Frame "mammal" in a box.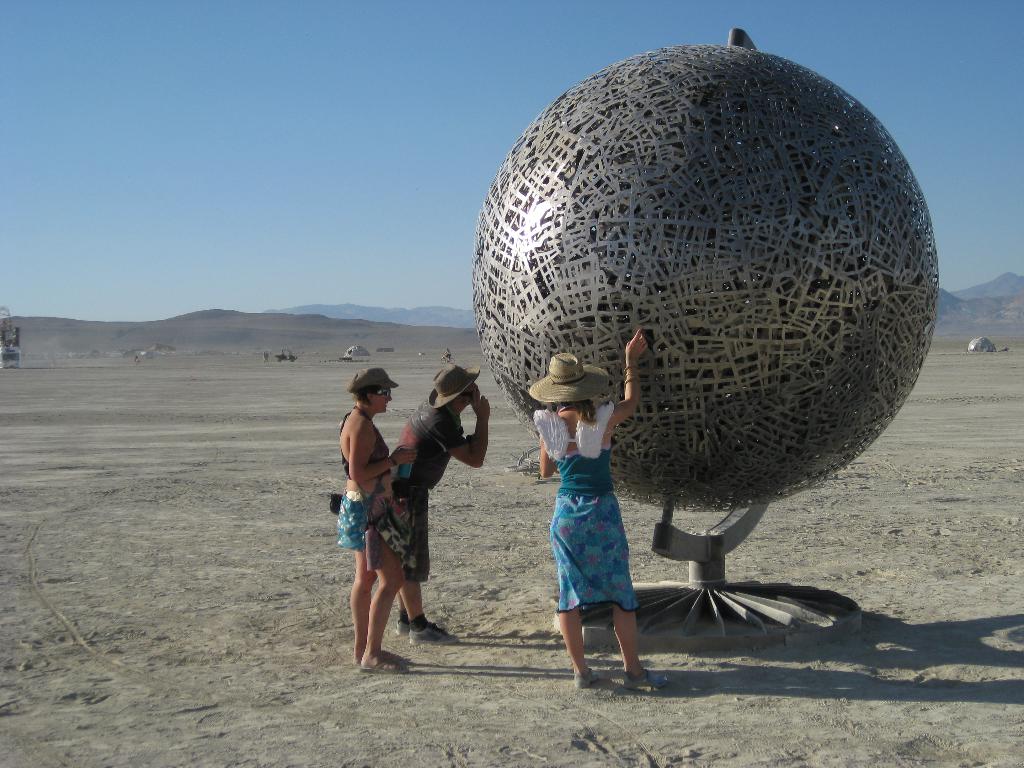
bbox=[395, 366, 488, 643].
